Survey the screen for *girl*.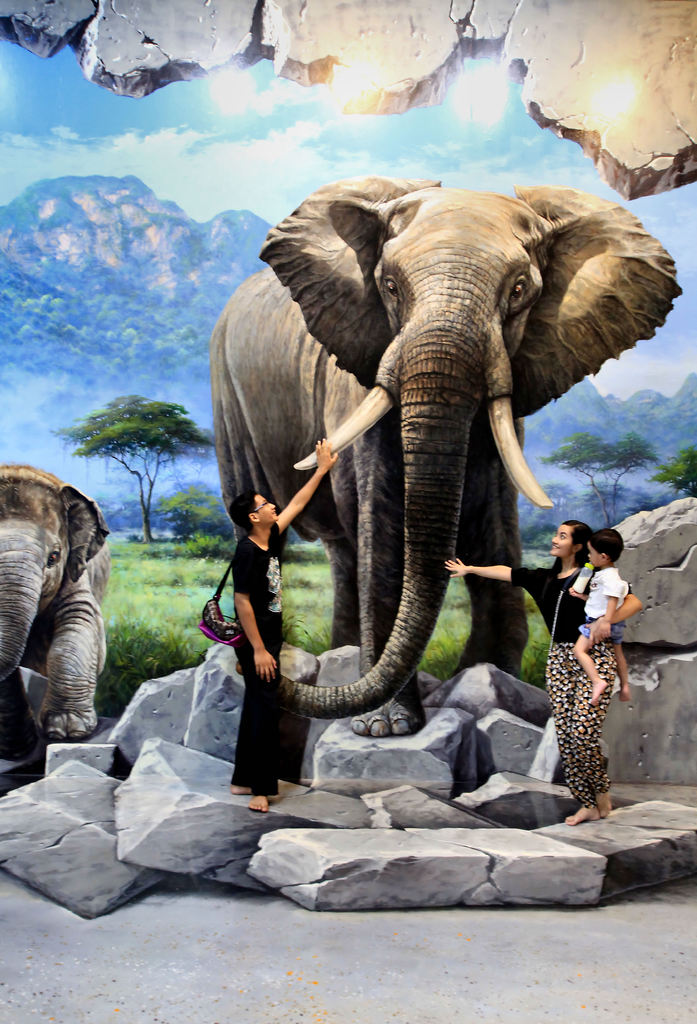
Survey found: [442, 520, 642, 826].
